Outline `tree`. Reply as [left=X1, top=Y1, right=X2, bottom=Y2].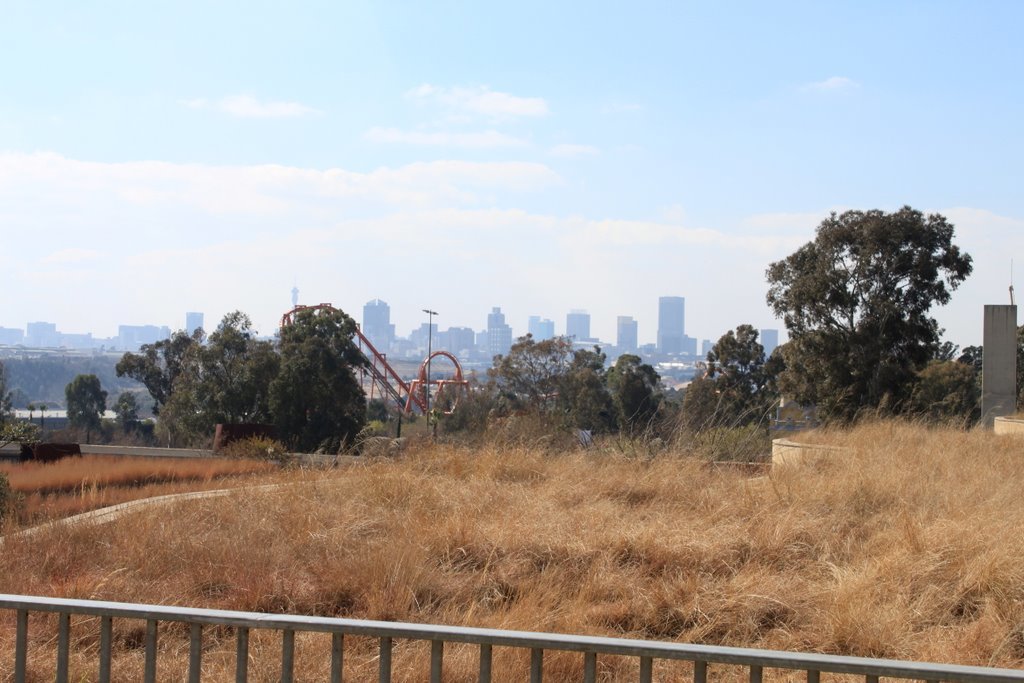
[left=194, top=306, right=274, bottom=441].
